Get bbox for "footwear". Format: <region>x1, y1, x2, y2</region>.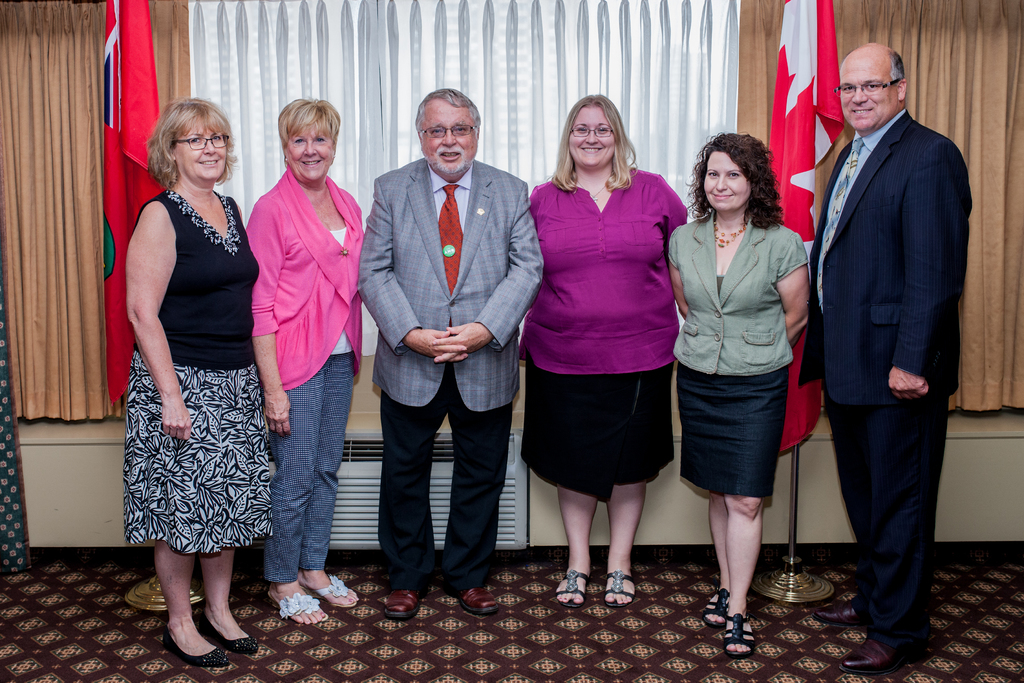
<region>198, 613, 260, 652</region>.
